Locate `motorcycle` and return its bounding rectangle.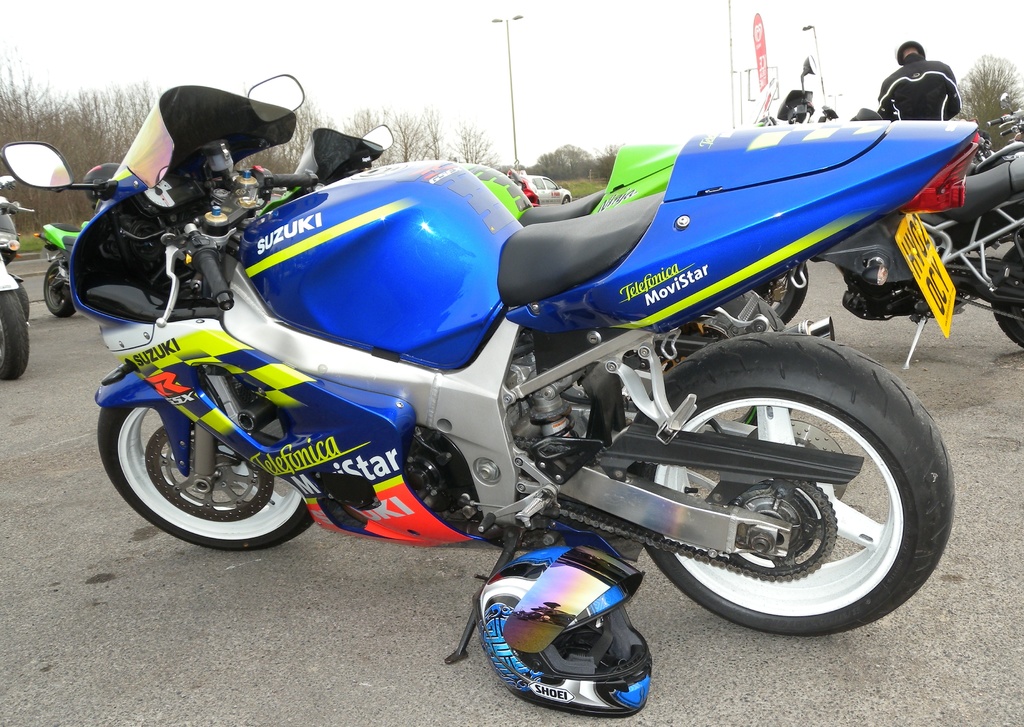
766:60:883:122.
